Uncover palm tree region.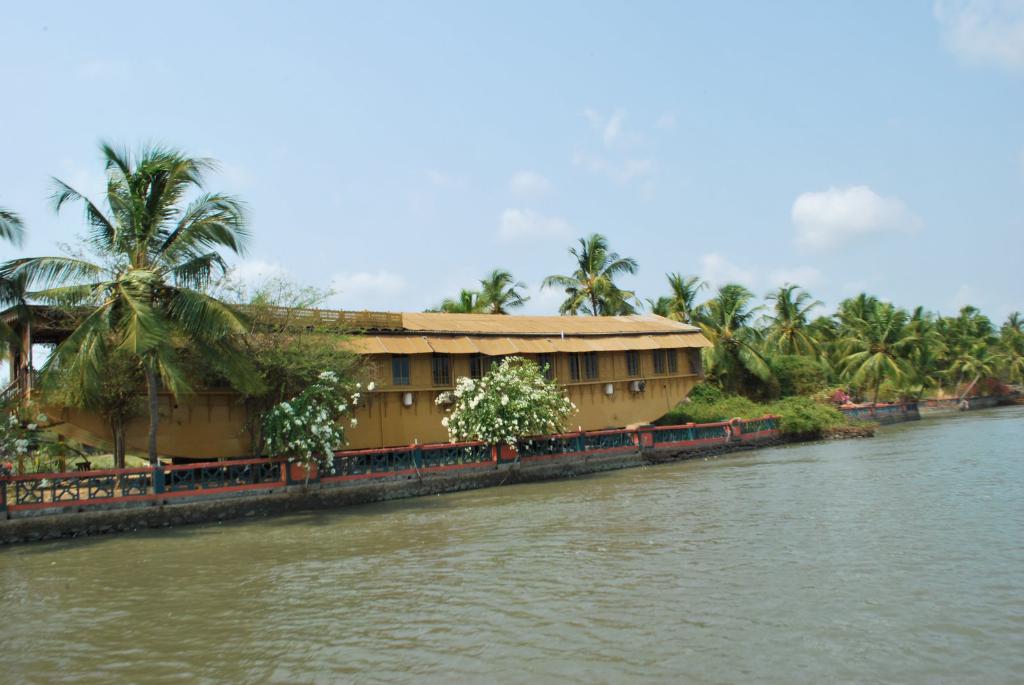
Uncovered: bbox=[539, 233, 639, 317].
